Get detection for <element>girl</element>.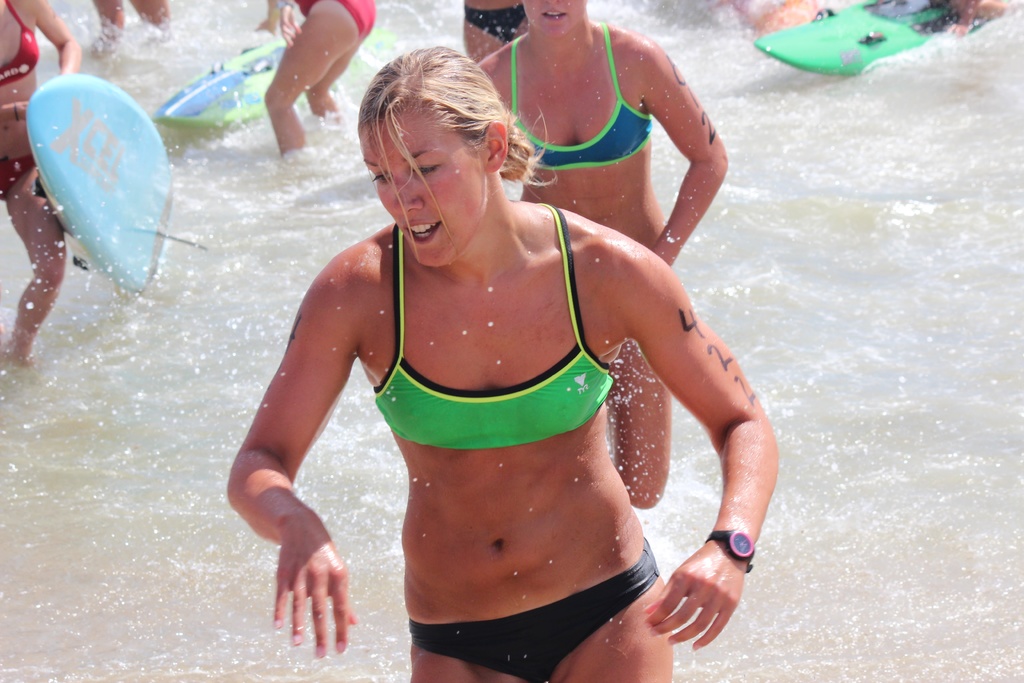
Detection: [x1=224, y1=49, x2=774, y2=682].
